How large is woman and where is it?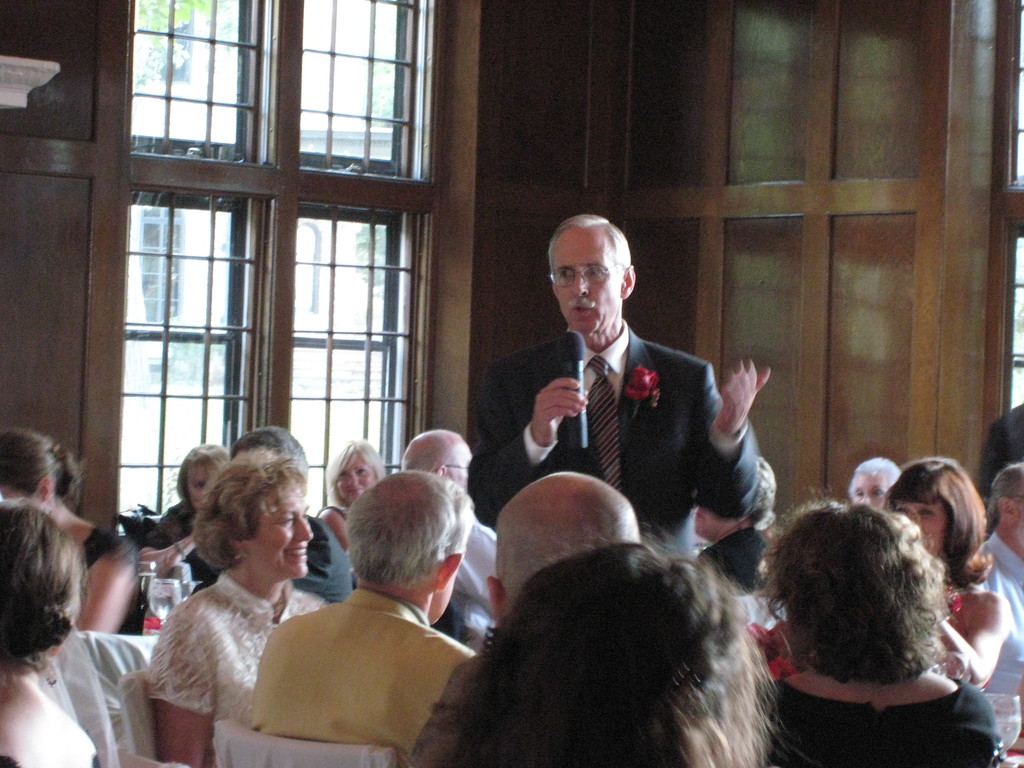
Bounding box: BBox(131, 447, 232, 570).
